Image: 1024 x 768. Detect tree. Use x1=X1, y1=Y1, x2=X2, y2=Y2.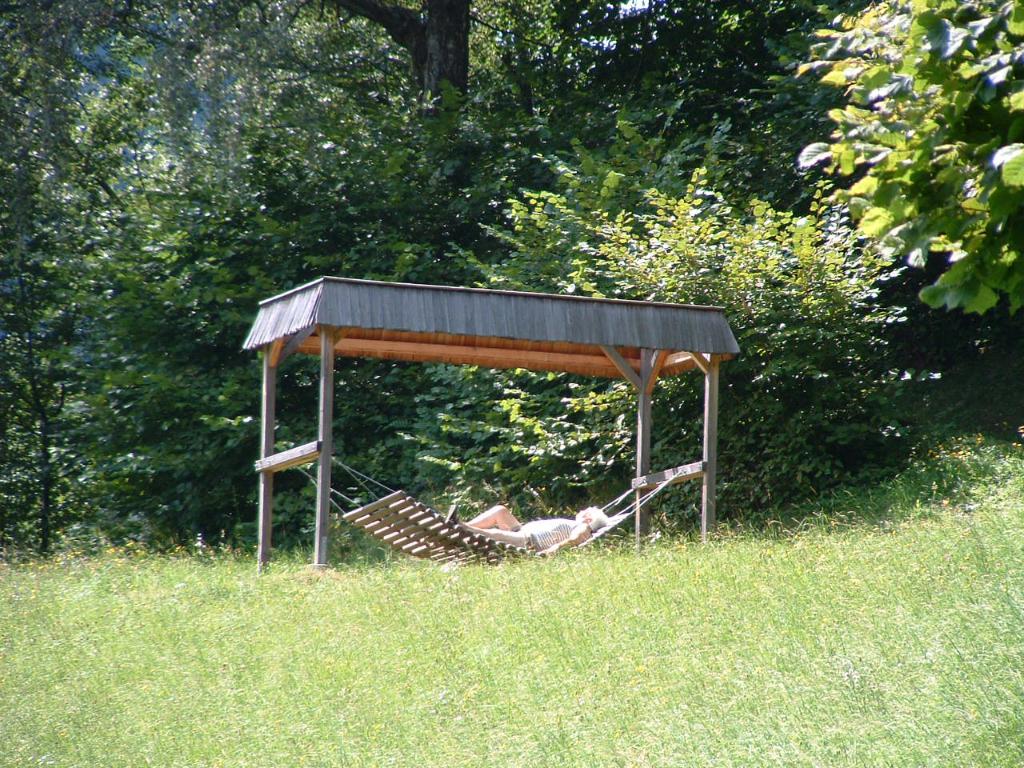
x1=42, y1=78, x2=476, y2=552.
